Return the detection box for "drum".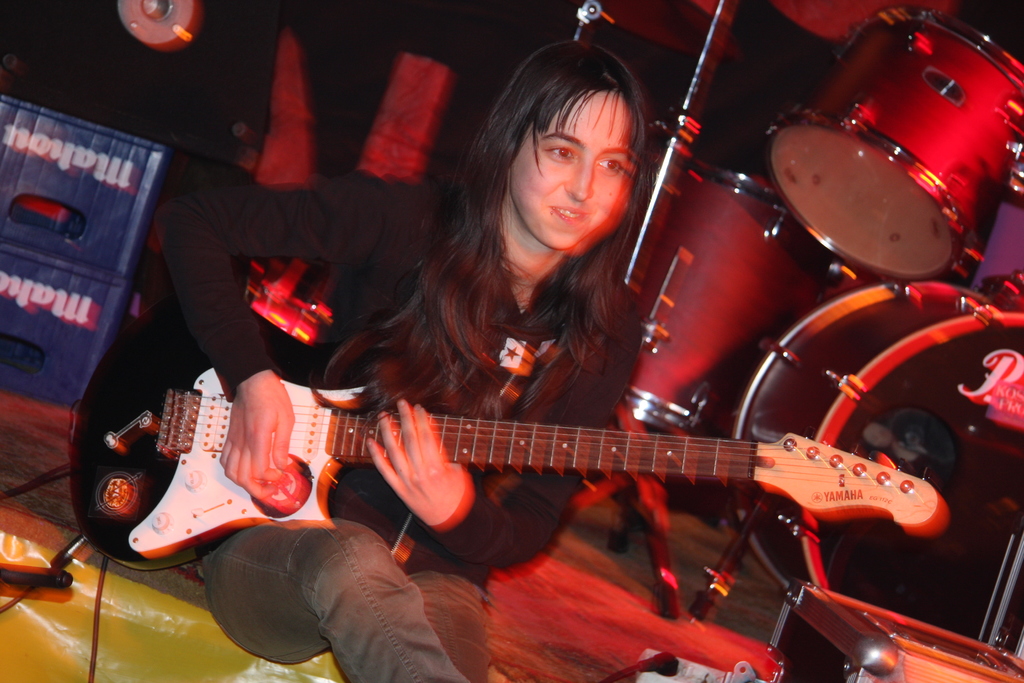
719,277,1023,661.
